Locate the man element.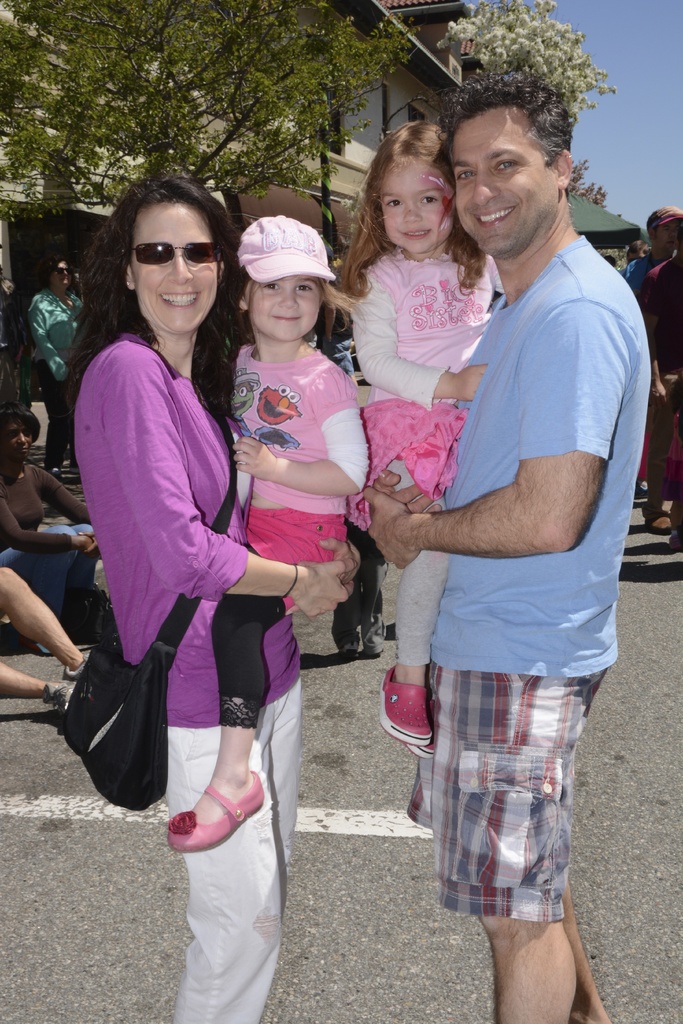
Element bbox: x1=625 y1=198 x2=682 y2=536.
